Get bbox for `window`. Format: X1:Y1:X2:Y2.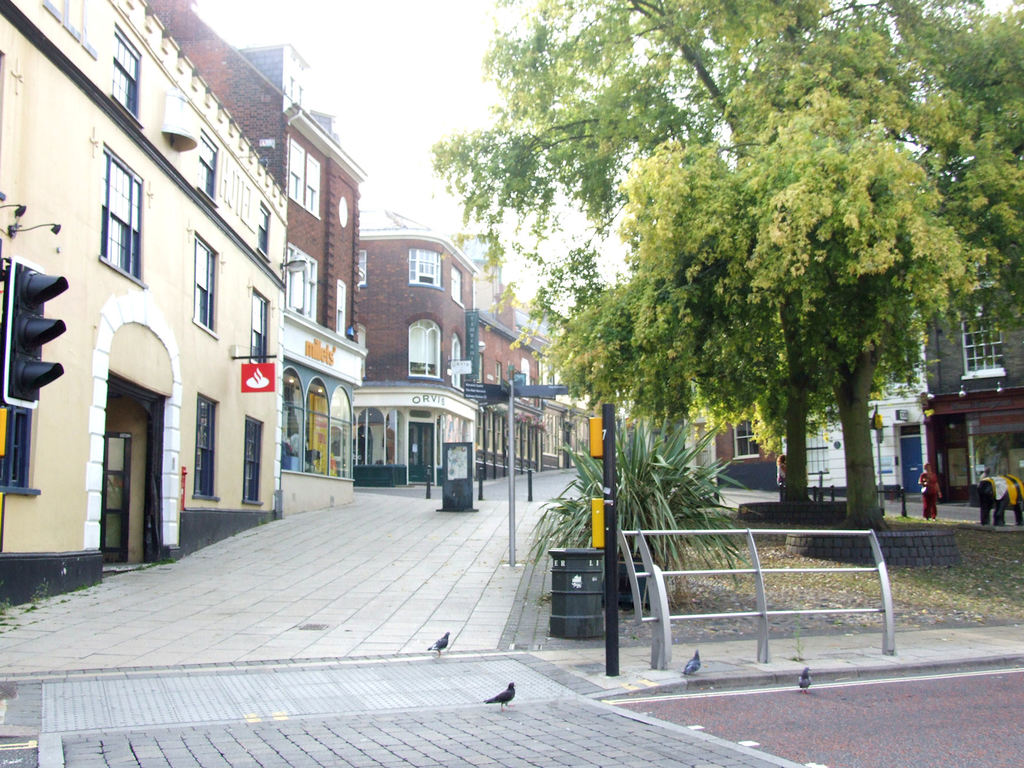
355:323:365:377.
